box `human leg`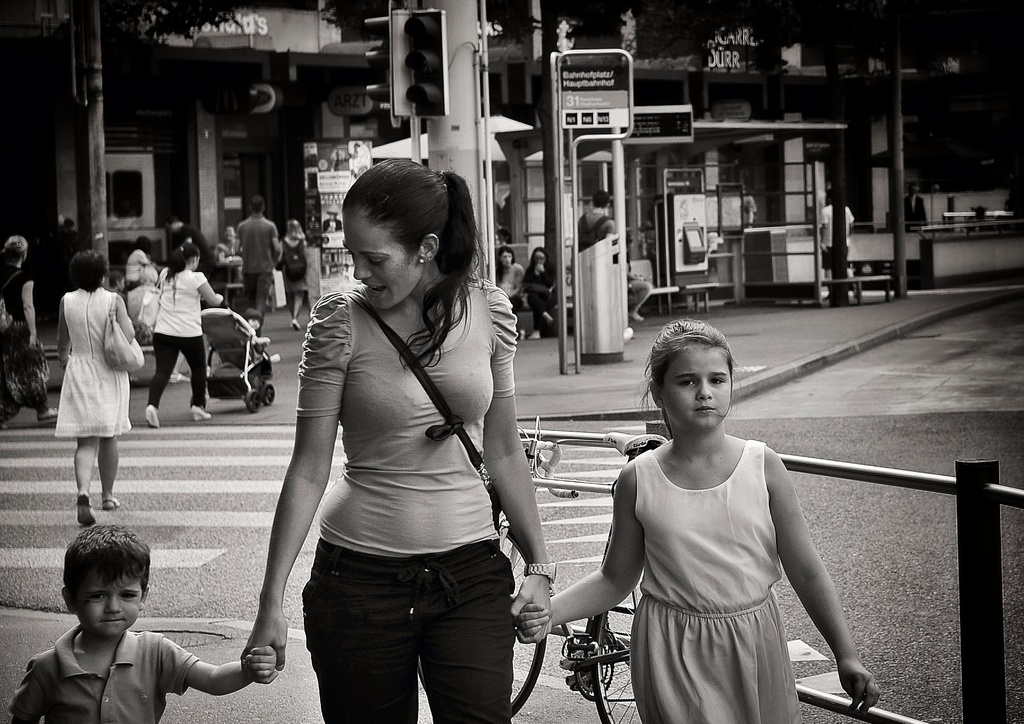
crop(631, 284, 654, 319)
